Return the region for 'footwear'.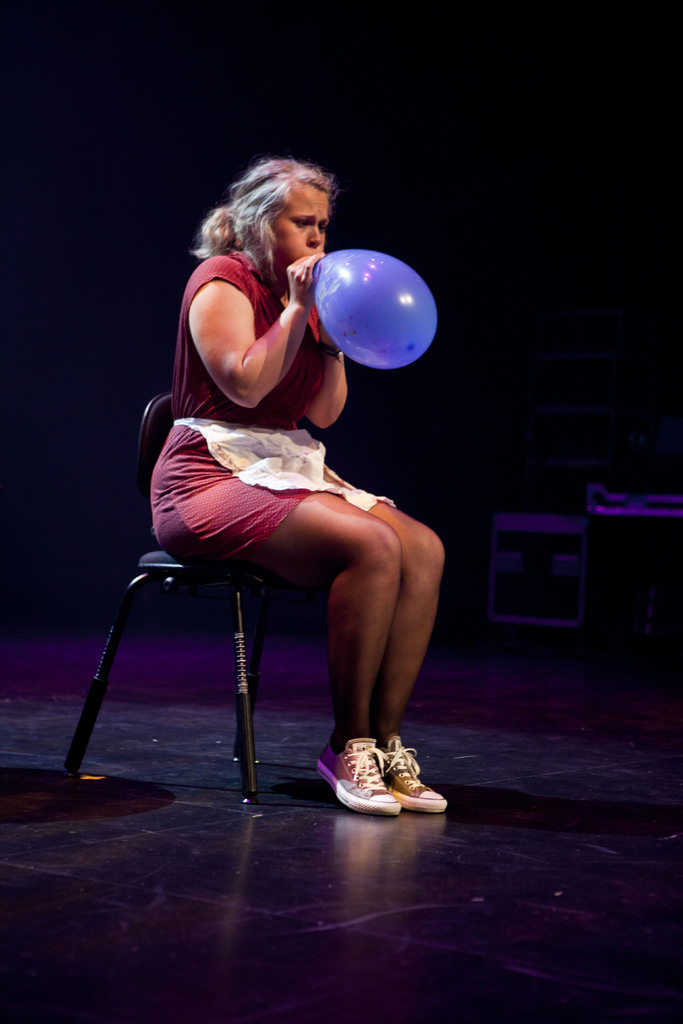
373 735 443 810.
